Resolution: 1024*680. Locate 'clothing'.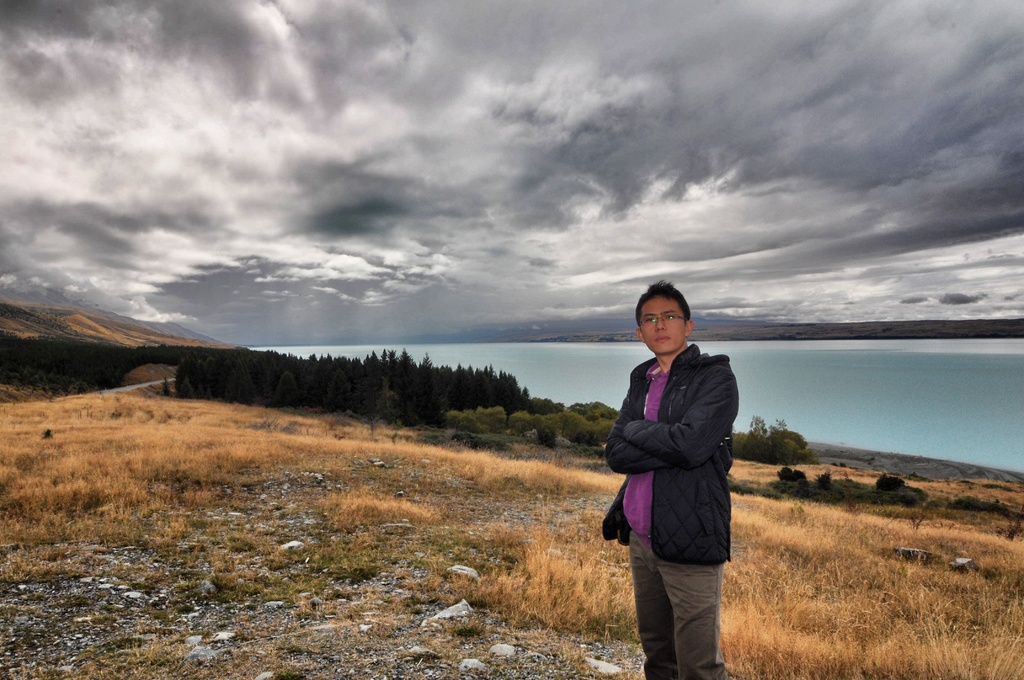
BBox(599, 343, 736, 679).
